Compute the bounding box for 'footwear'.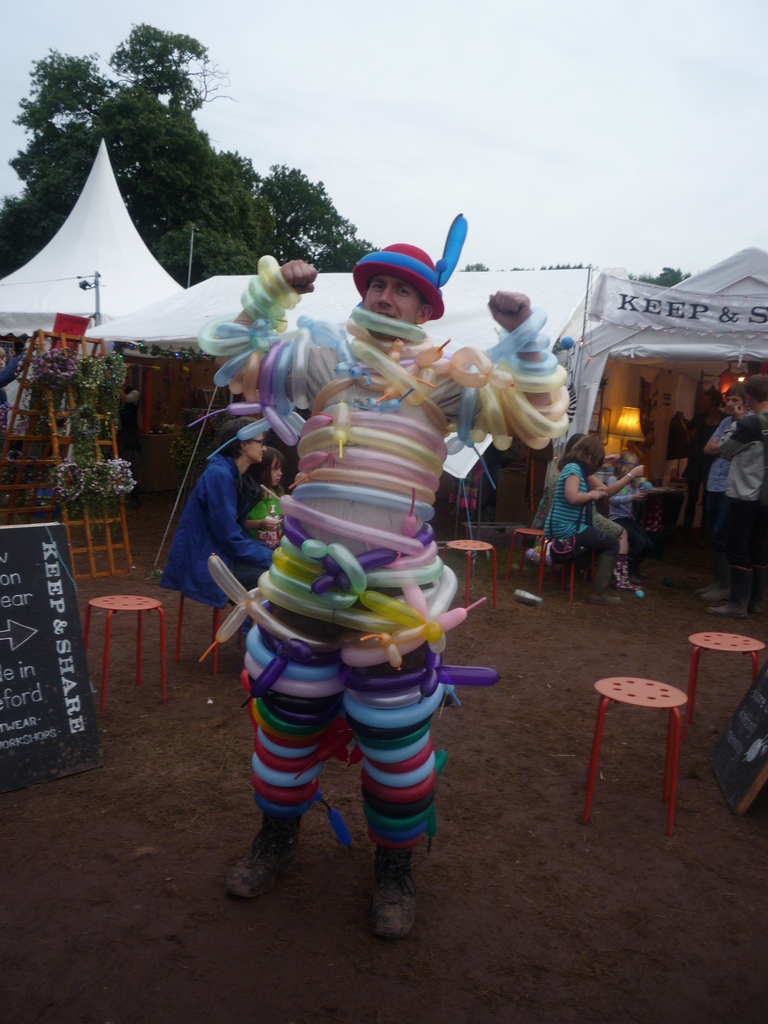
region(358, 849, 427, 940).
